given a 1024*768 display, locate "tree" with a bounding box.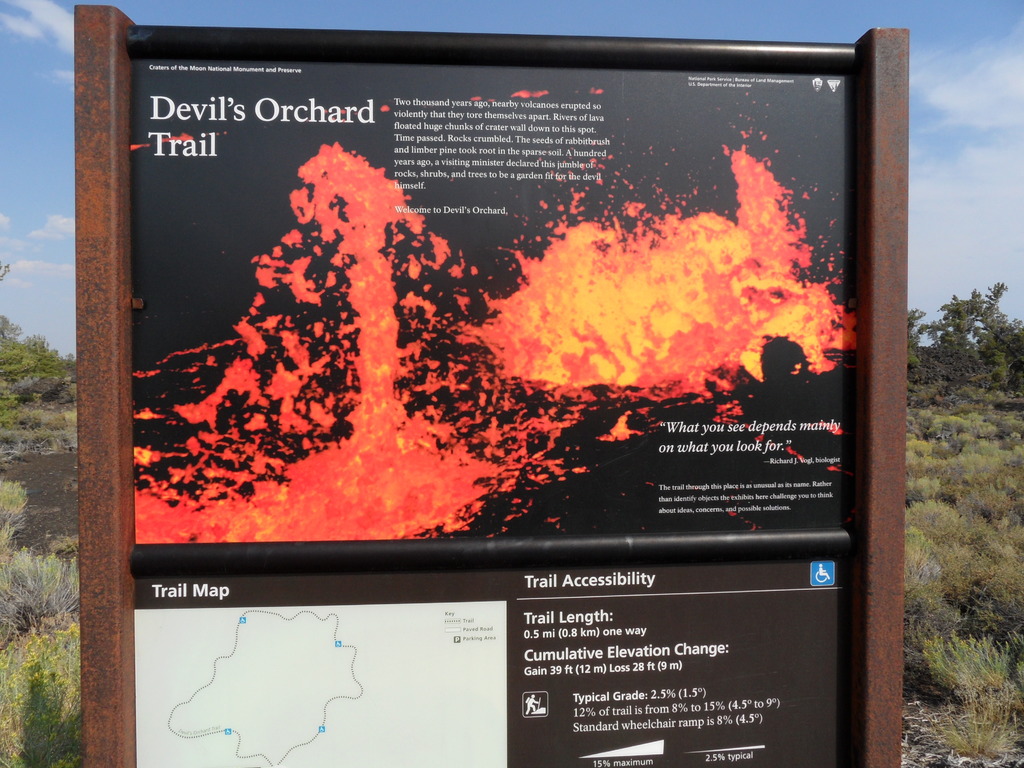
Located: {"left": 911, "top": 287, "right": 1023, "bottom": 398}.
